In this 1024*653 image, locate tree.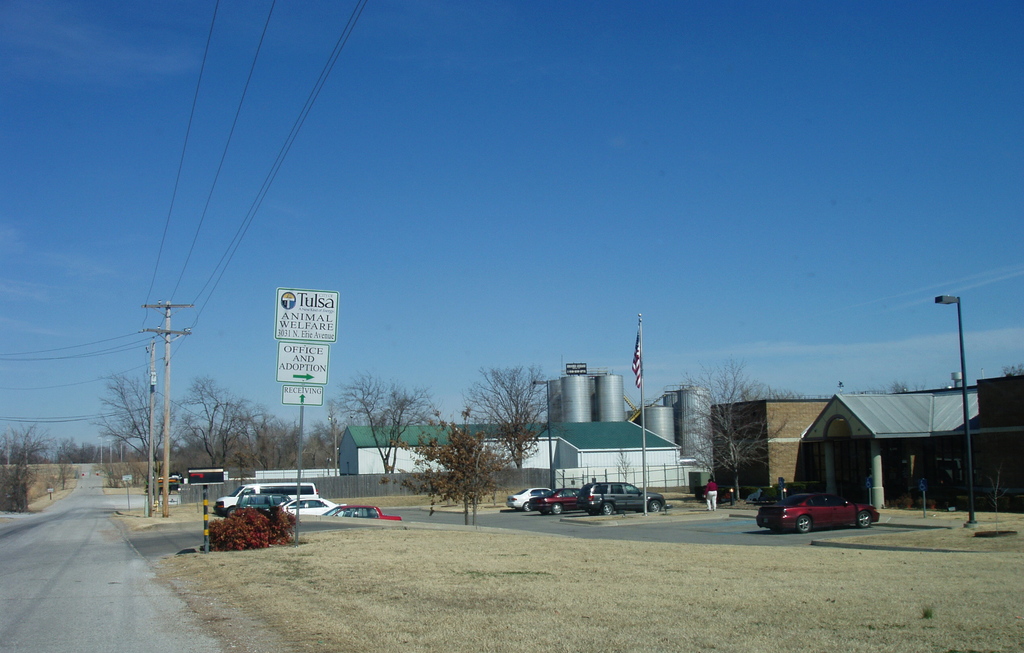
Bounding box: bbox=(385, 405, 522, 526).
